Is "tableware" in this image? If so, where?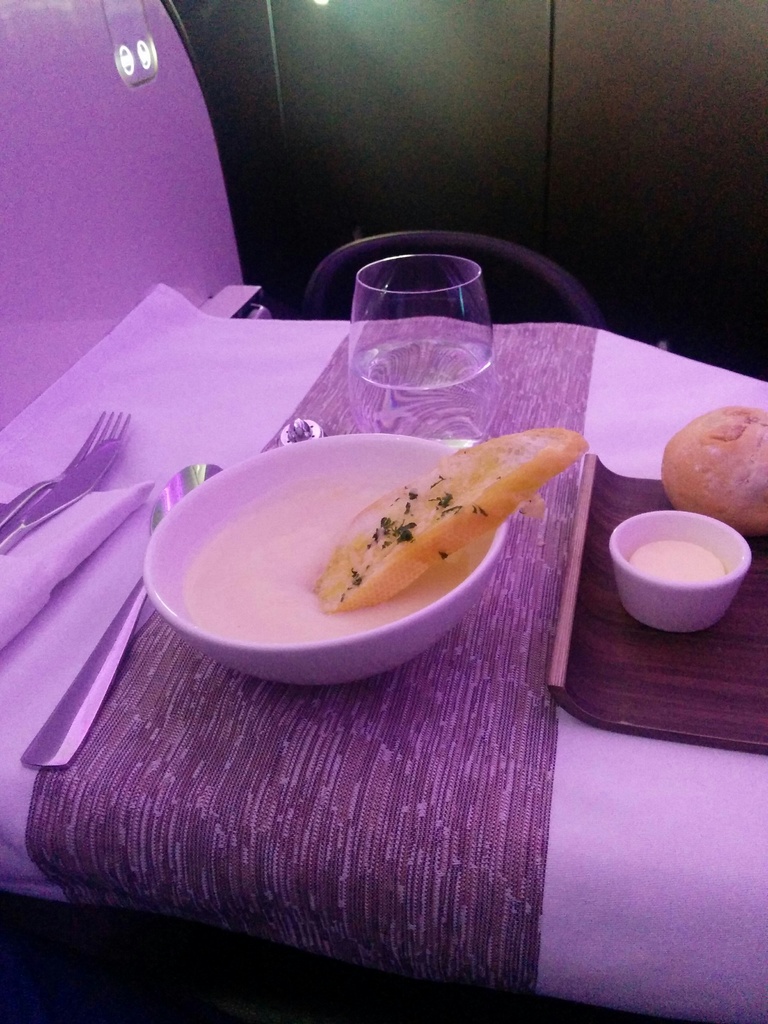
Yes, at rect(257, 415, 321, 452).
